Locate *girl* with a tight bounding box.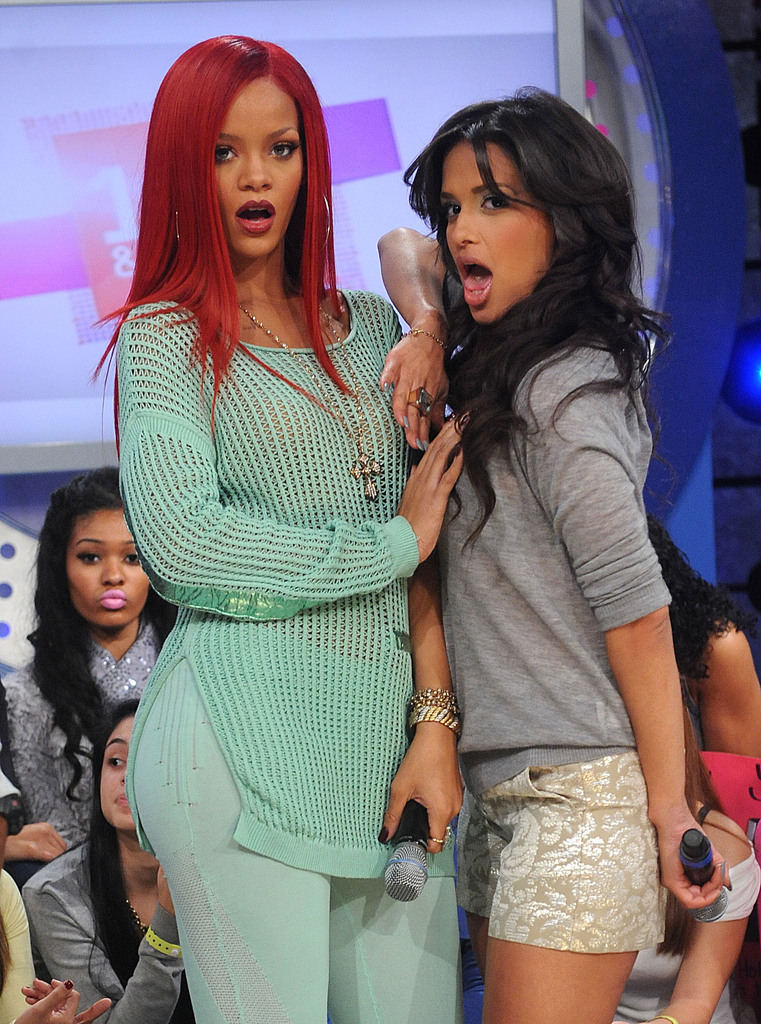
l=1, t=465, r=161, b=846.
